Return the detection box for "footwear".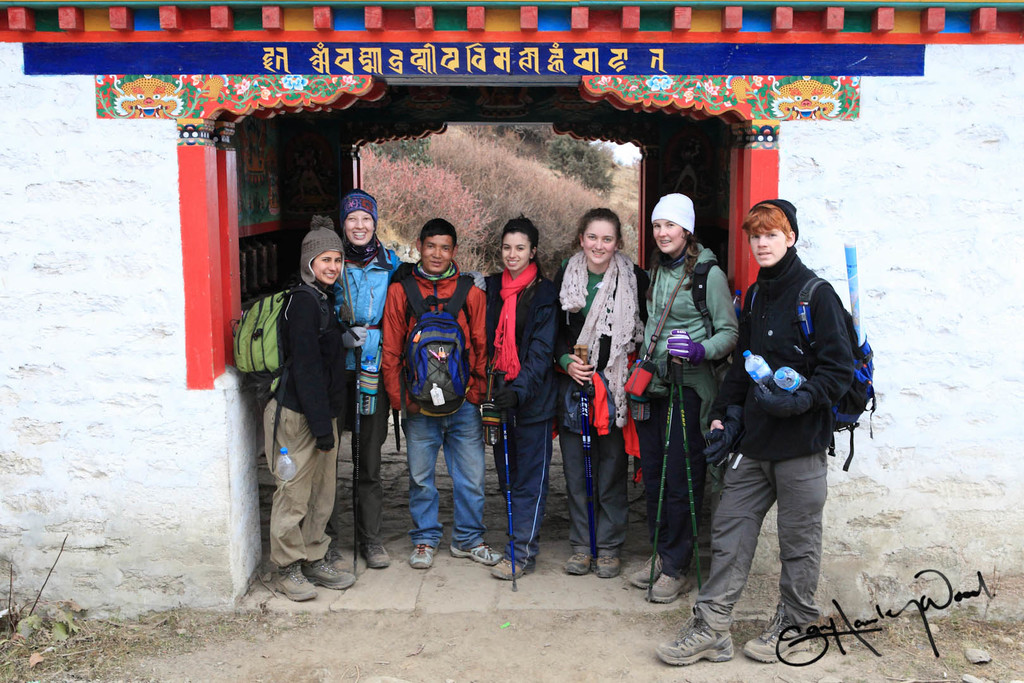
select_region(563, 551, 590, 575).
